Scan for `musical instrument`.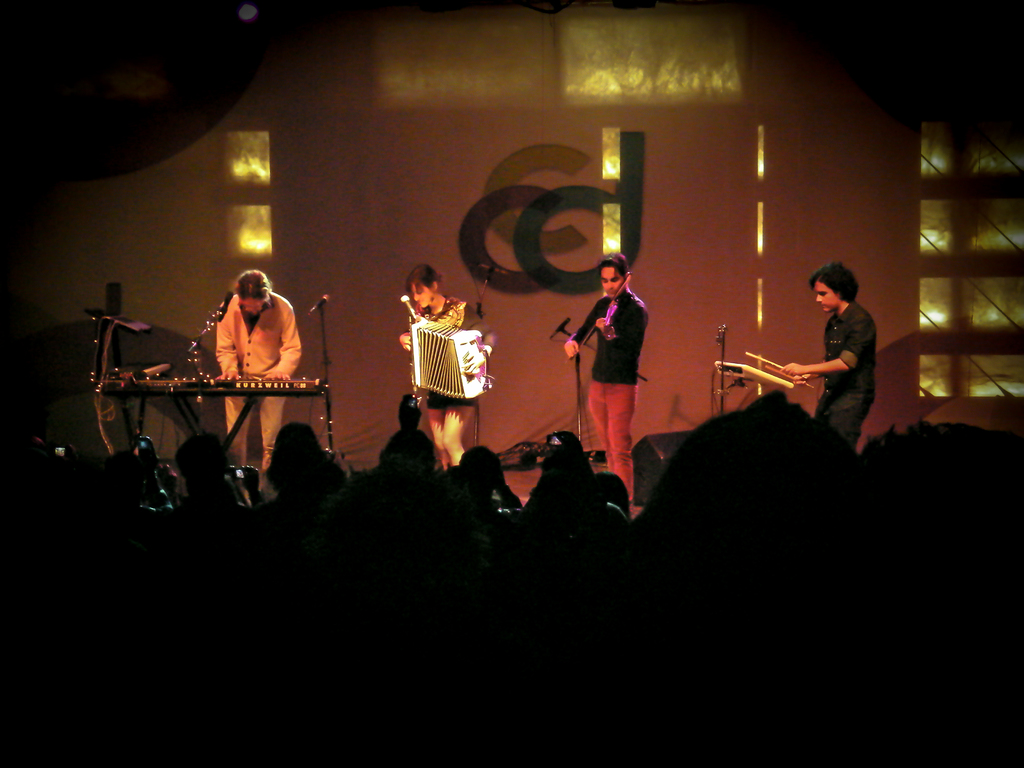
Scan result: box(410, 320, 488, 395).
